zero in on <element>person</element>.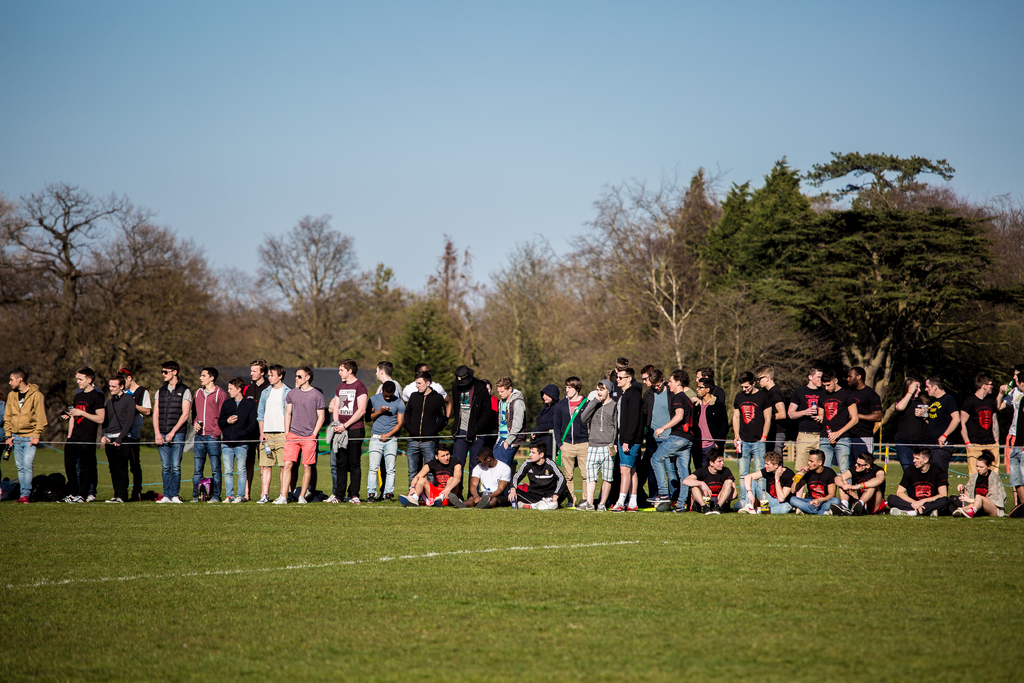
Zeroed in: box=[367, 380, 404, 502].
